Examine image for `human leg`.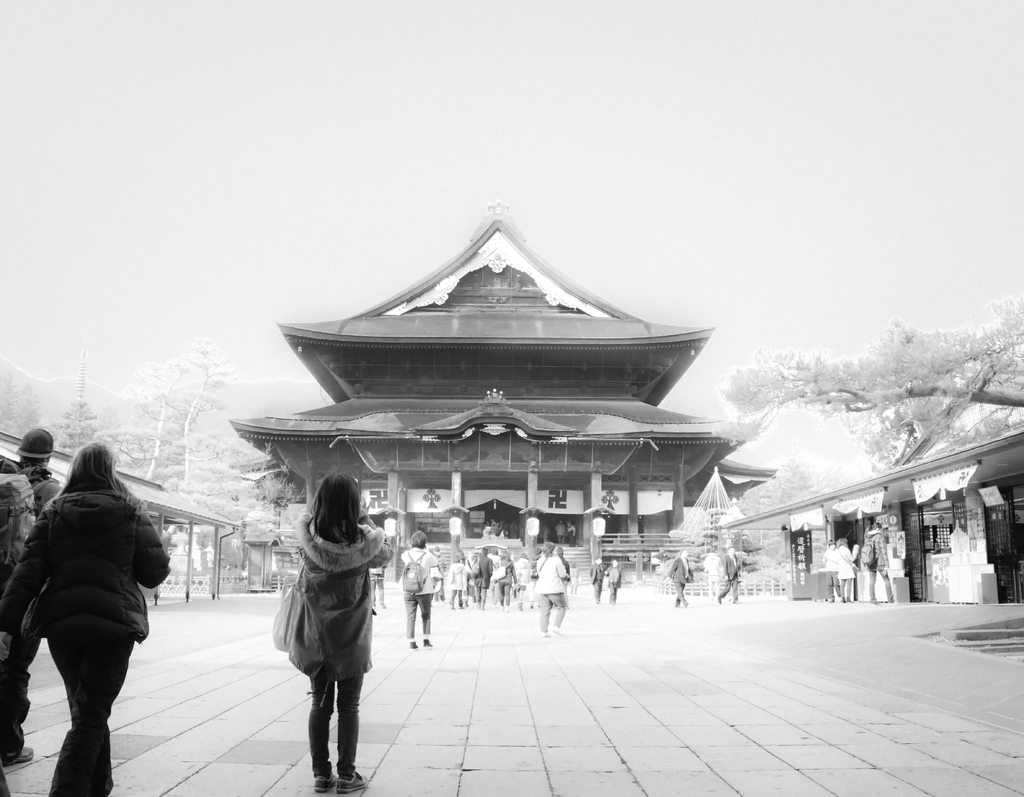
Examination result: (540,596,548,639).
